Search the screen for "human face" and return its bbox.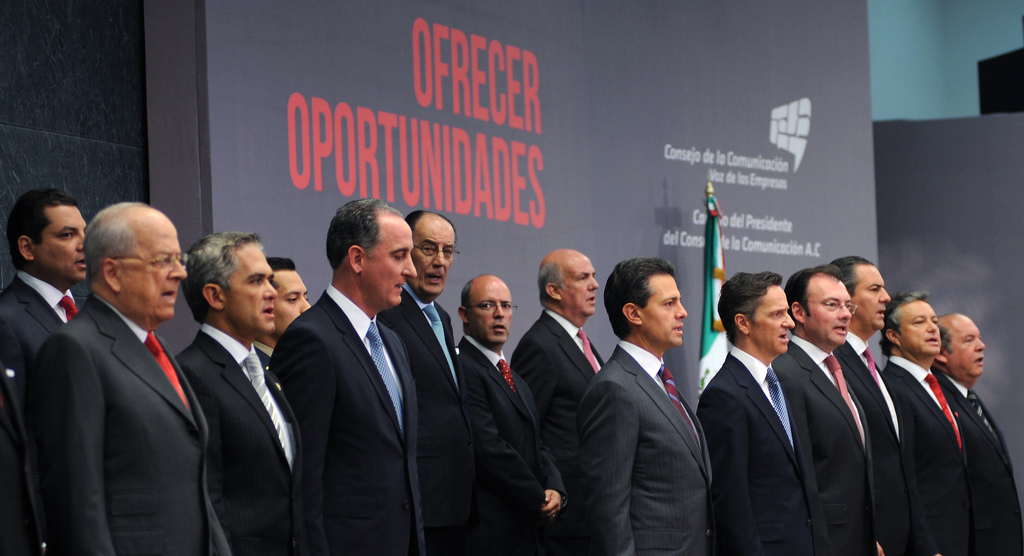
Found: BBox(745, 286, 794, 354).
